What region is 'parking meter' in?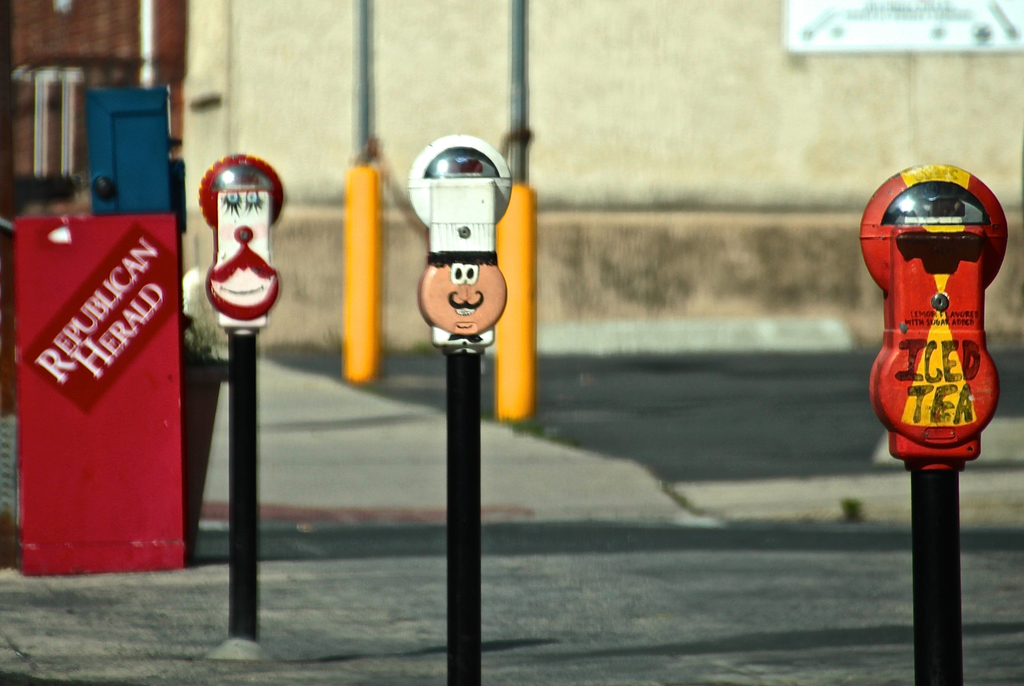
region(859, 161, 1009, 475).
